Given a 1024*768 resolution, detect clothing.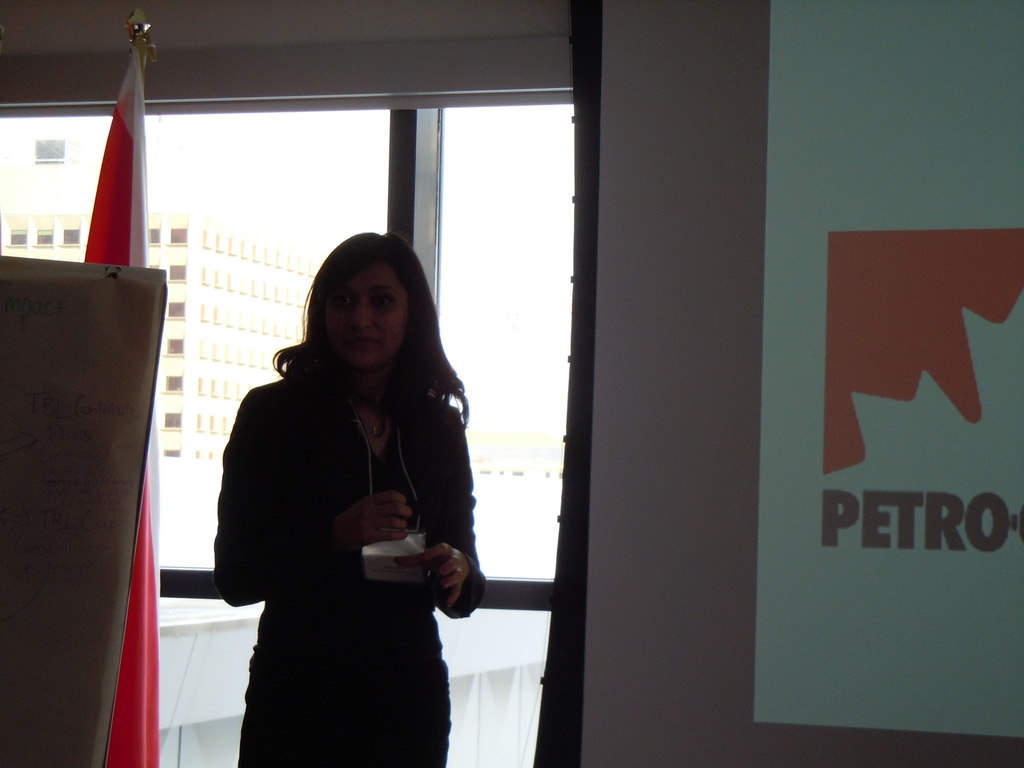
[224, 324, 479, 689].
